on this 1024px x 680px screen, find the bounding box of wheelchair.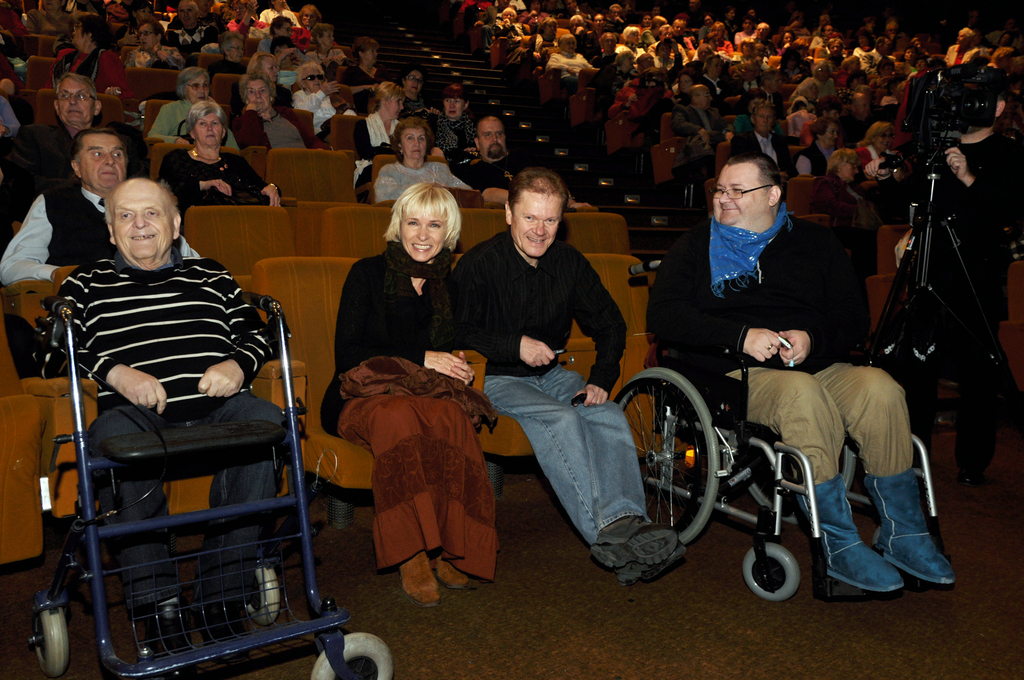
Bounding box: 23/289/393/679.
